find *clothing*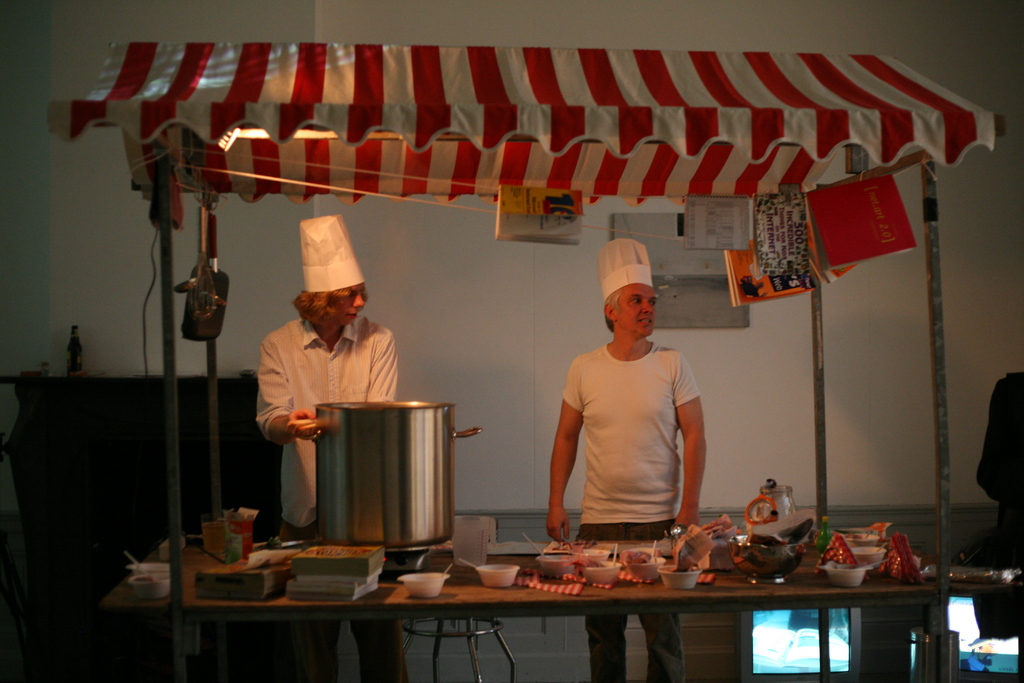
x1=254, y1=304, x2=419, y2=682
